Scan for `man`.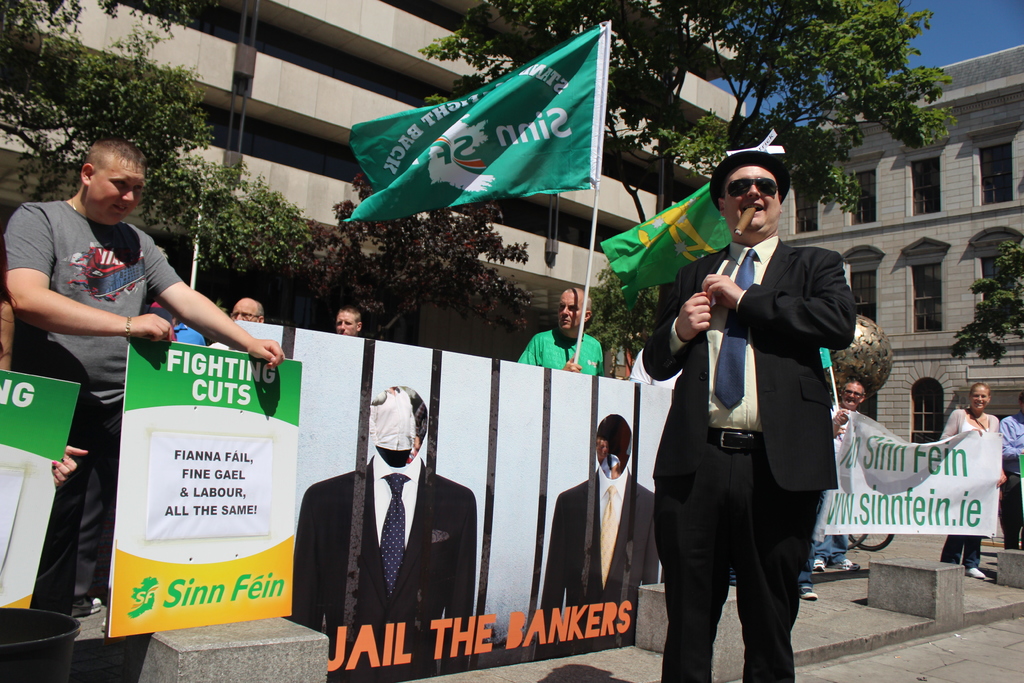
Scan result: select_region(0, 135, 289, 646).
